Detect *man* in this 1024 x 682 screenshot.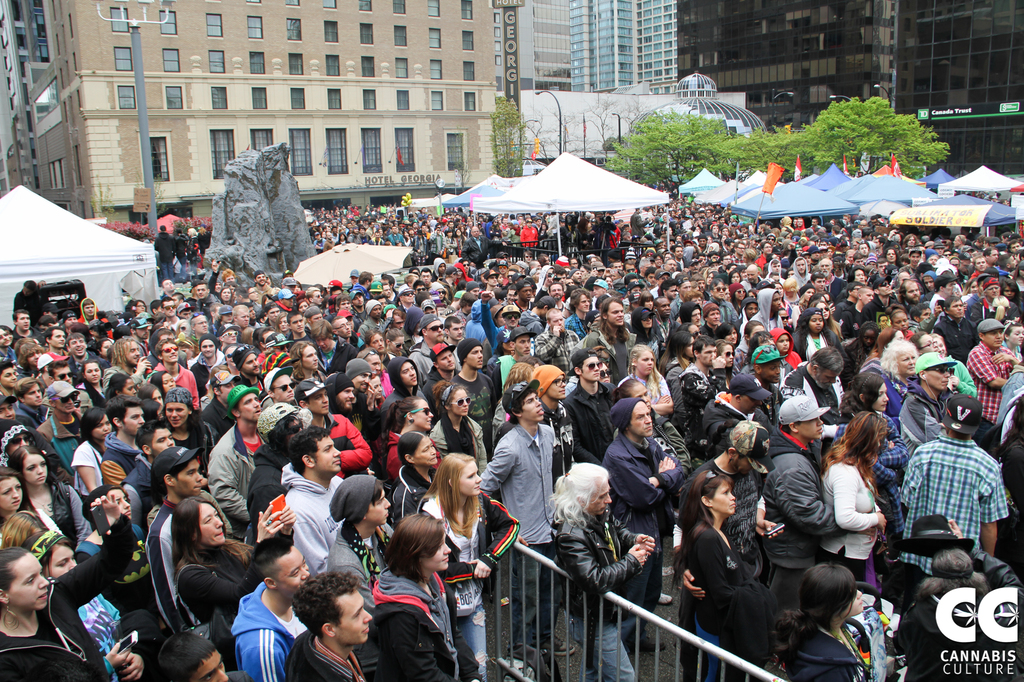
Detection: <region>433, 261, 444, 281</region>.
